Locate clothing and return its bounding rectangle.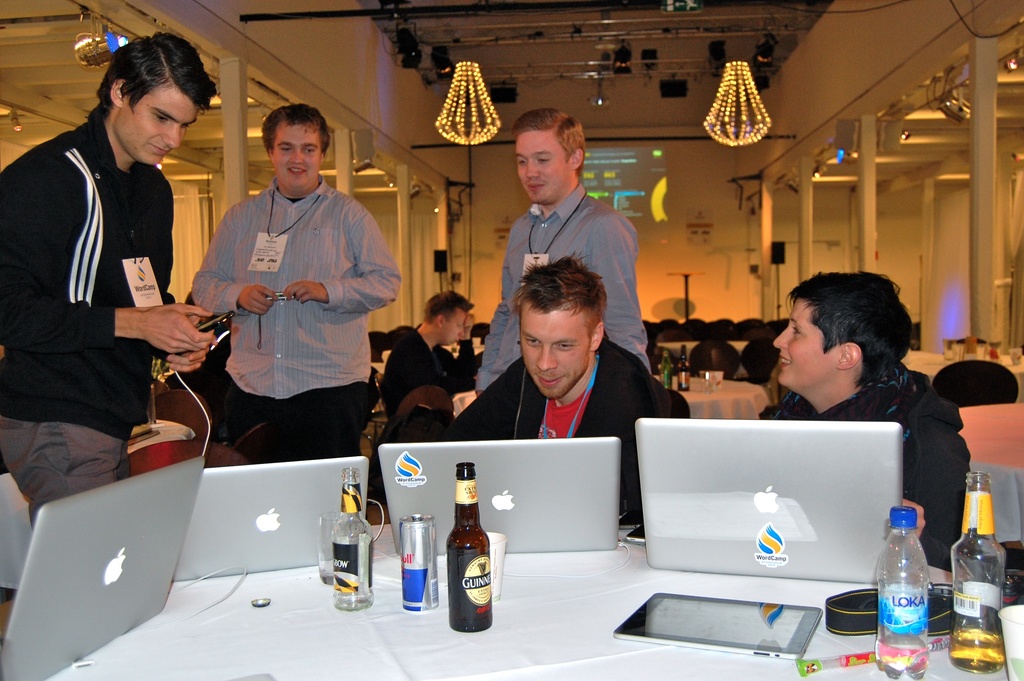
box(759, 370, 966, 584).
